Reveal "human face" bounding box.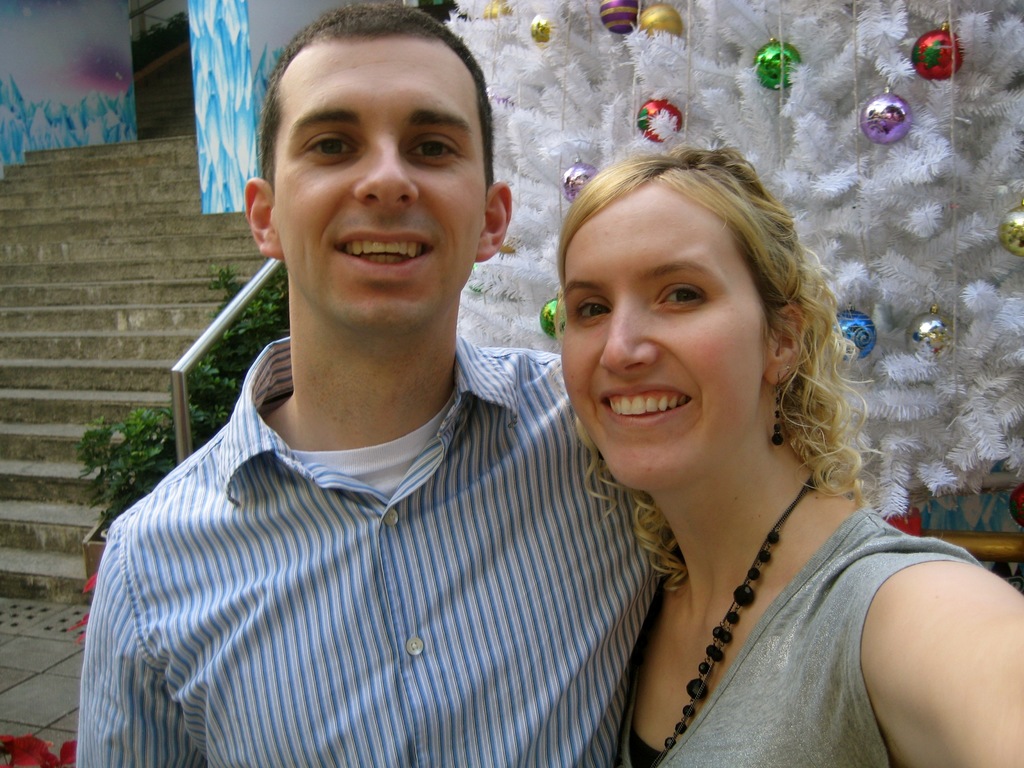
Revealed: x1=273 y1=36 x2=483 y2=325.
